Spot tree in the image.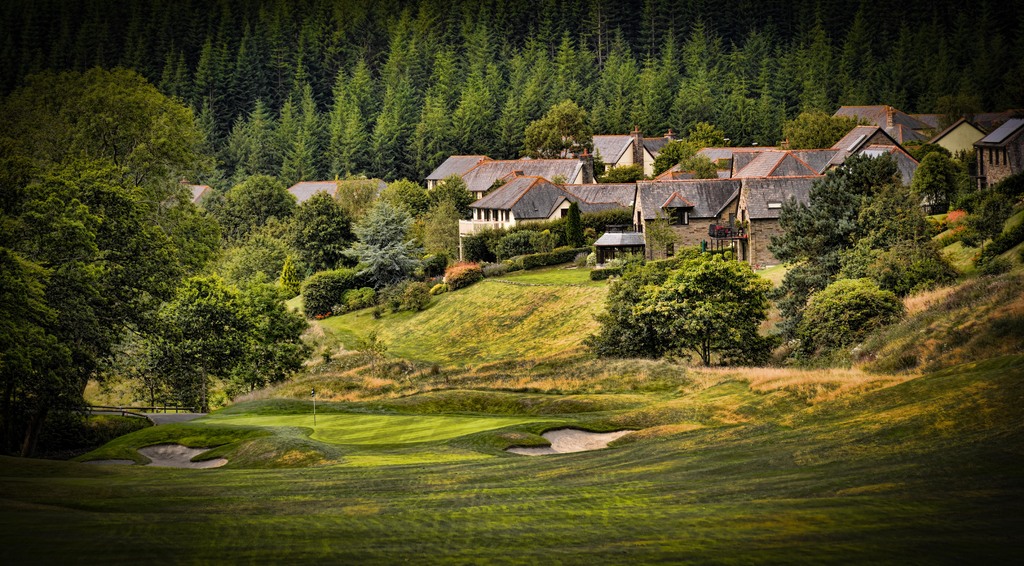
tree found at <box>297,237,378,334</box>.
